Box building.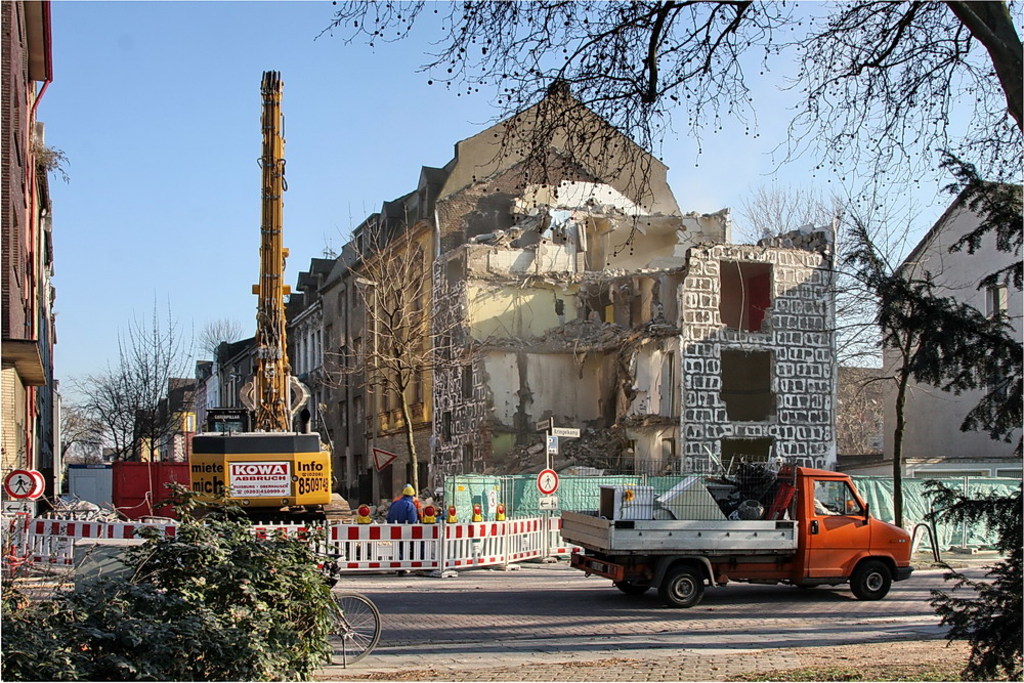
l=884, t=178, r=1023, b=481.
